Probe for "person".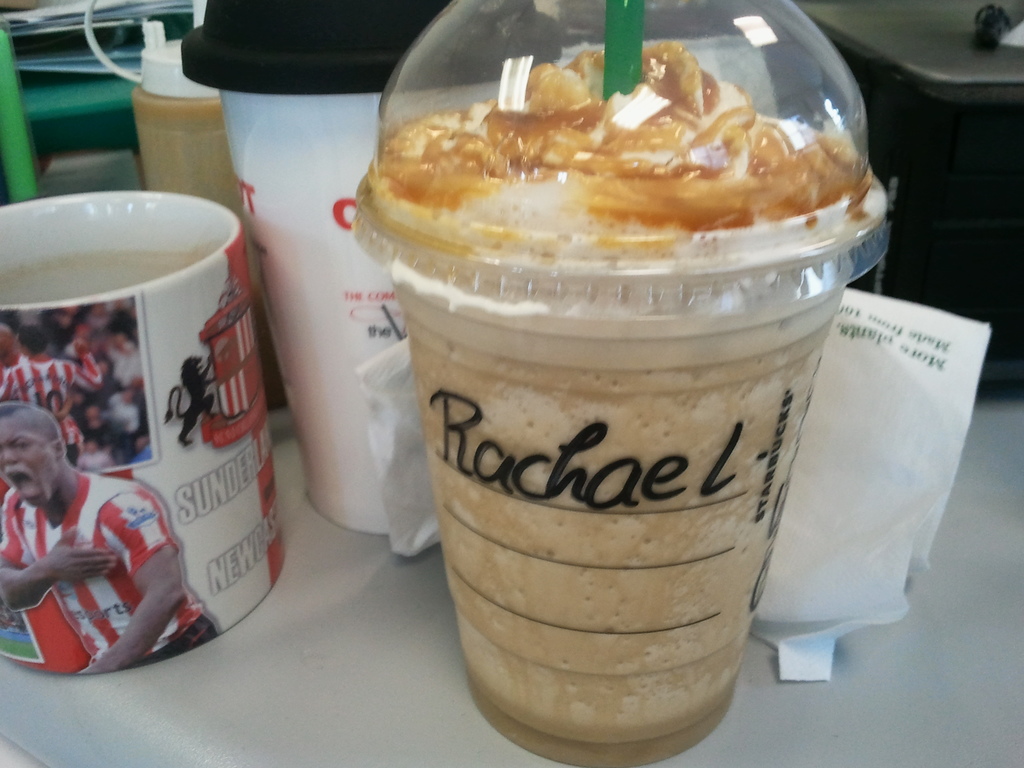
Probe result: pyautogui.locateOnScreen(0, 319, 104, 468).
